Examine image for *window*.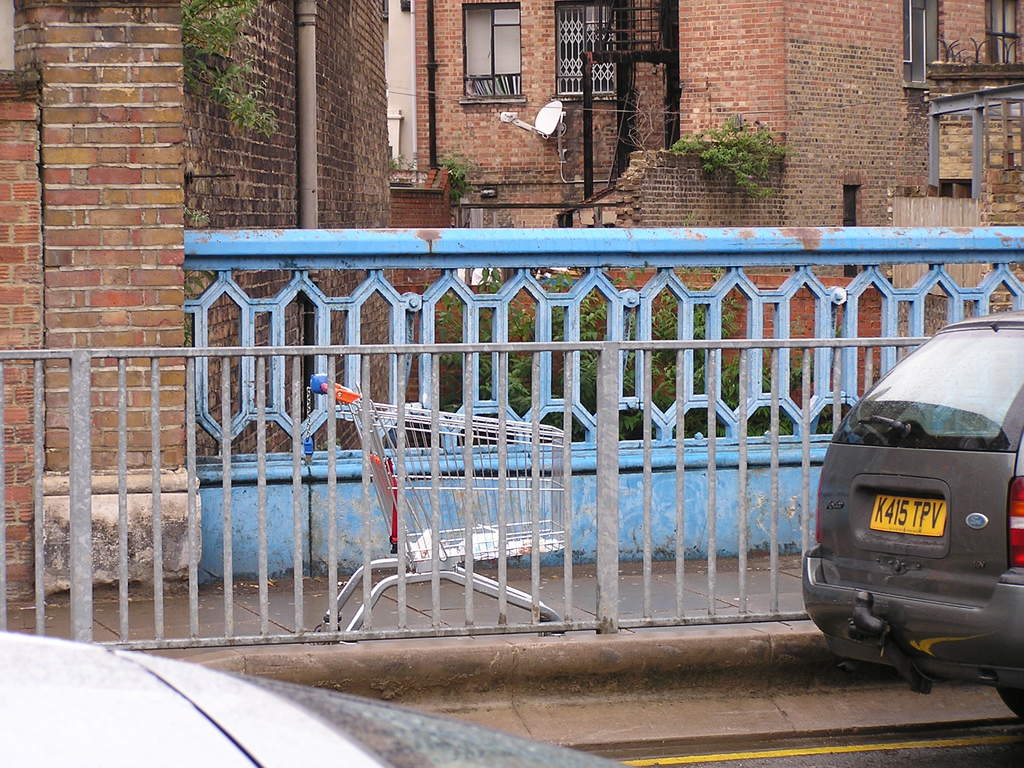
Examination result: x1=552, y1=0, x2=616, y2=98.
